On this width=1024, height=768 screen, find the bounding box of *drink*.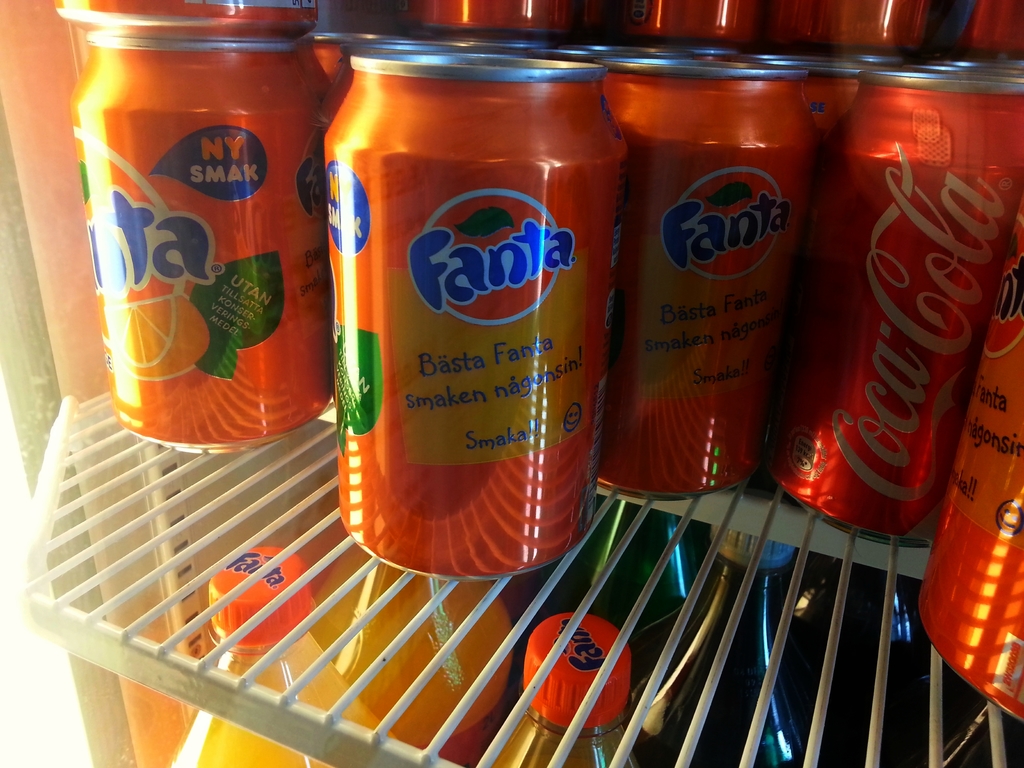
Bounding box: bbox=[68, 21, 331, 455].
